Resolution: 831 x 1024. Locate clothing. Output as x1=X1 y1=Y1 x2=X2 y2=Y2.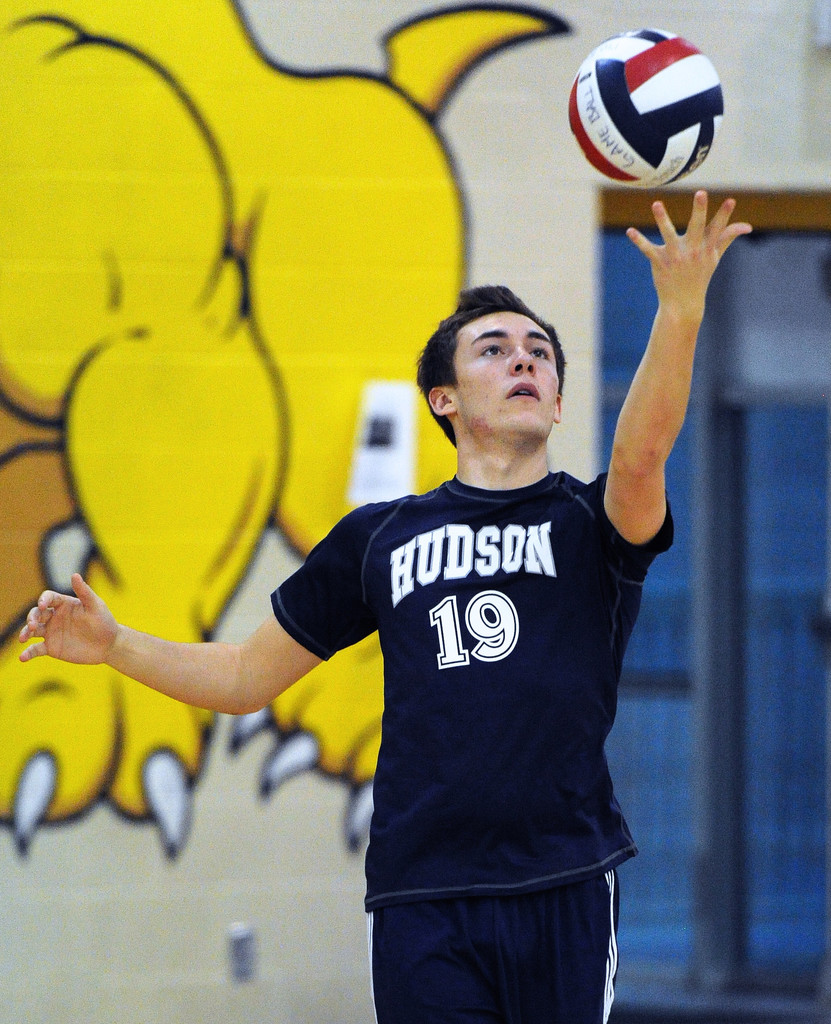
x1=287 y1=365 x2=675 y2=986.
